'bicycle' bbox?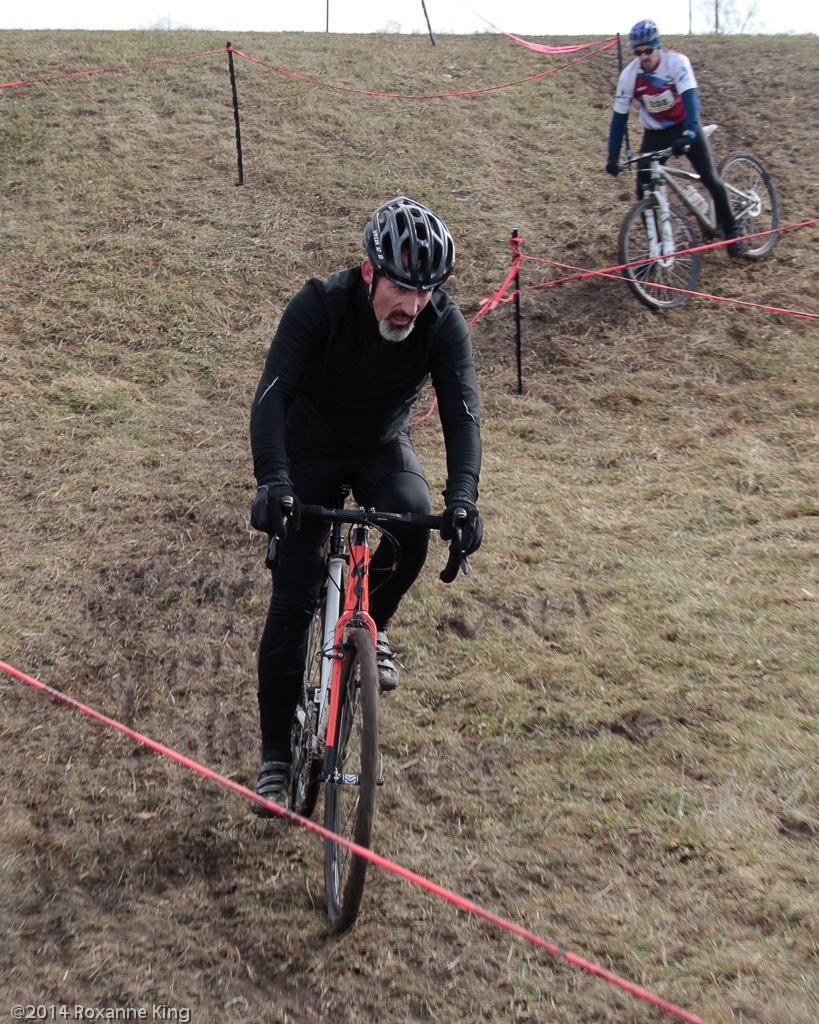
bbox=(240, 440, 440, 926)
